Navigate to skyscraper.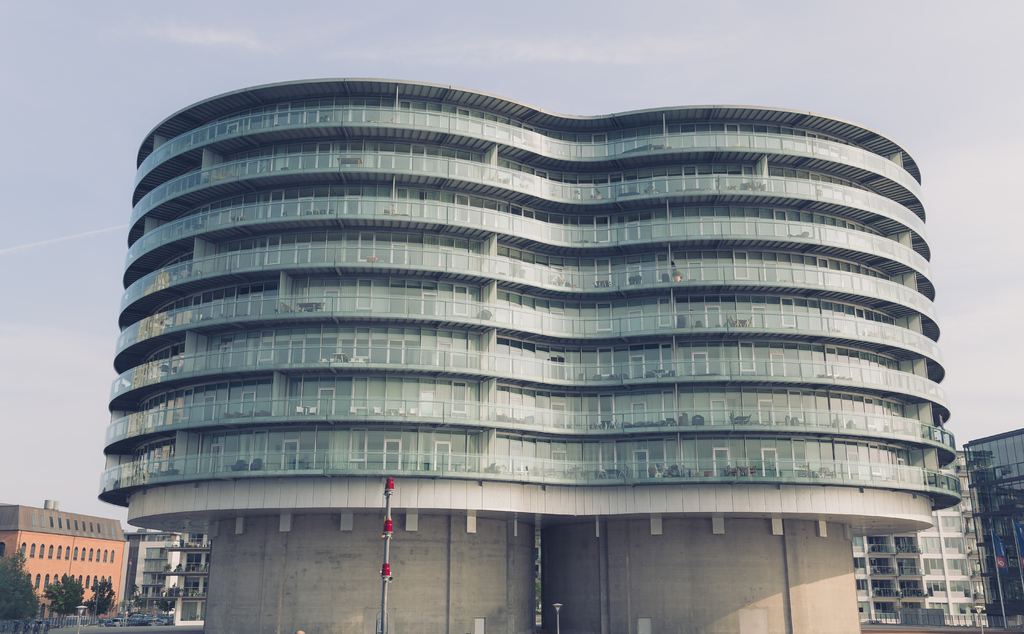
Navigation target: [left=965, top=423, right=1023, bottom=624].
